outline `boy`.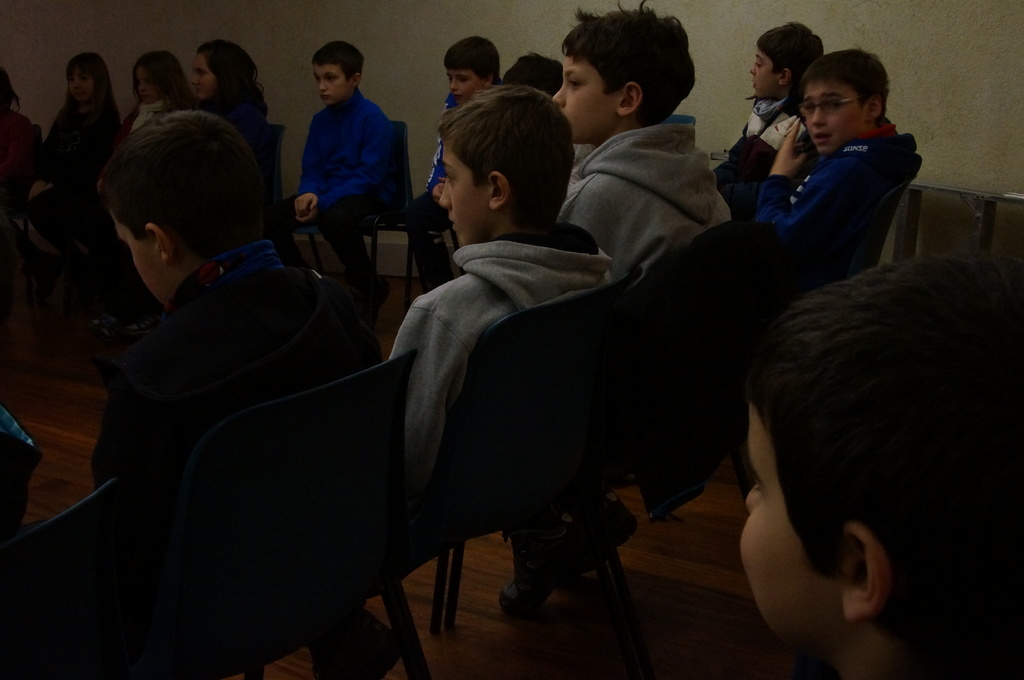
Outline: bbox=(553, 0, 731, 280).
